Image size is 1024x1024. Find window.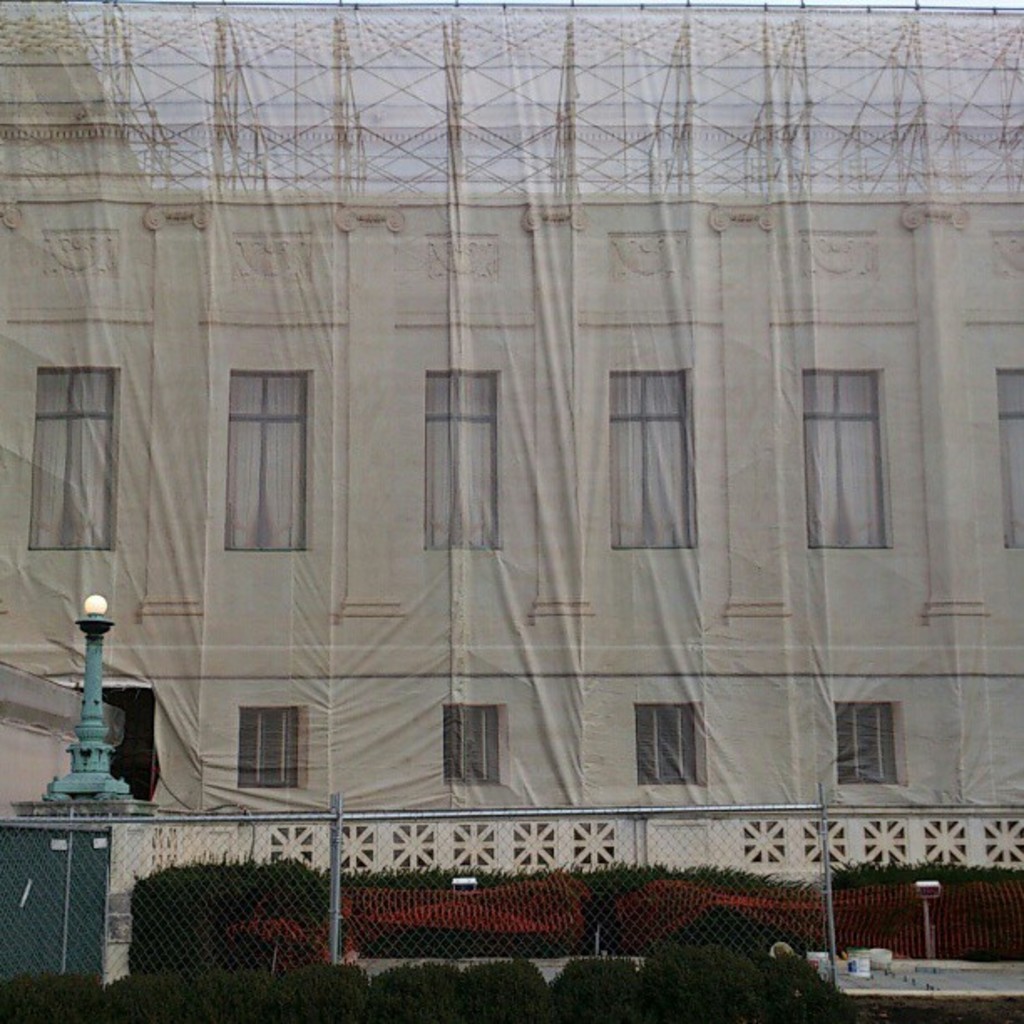
BBox(435, 706, 510, 803).
